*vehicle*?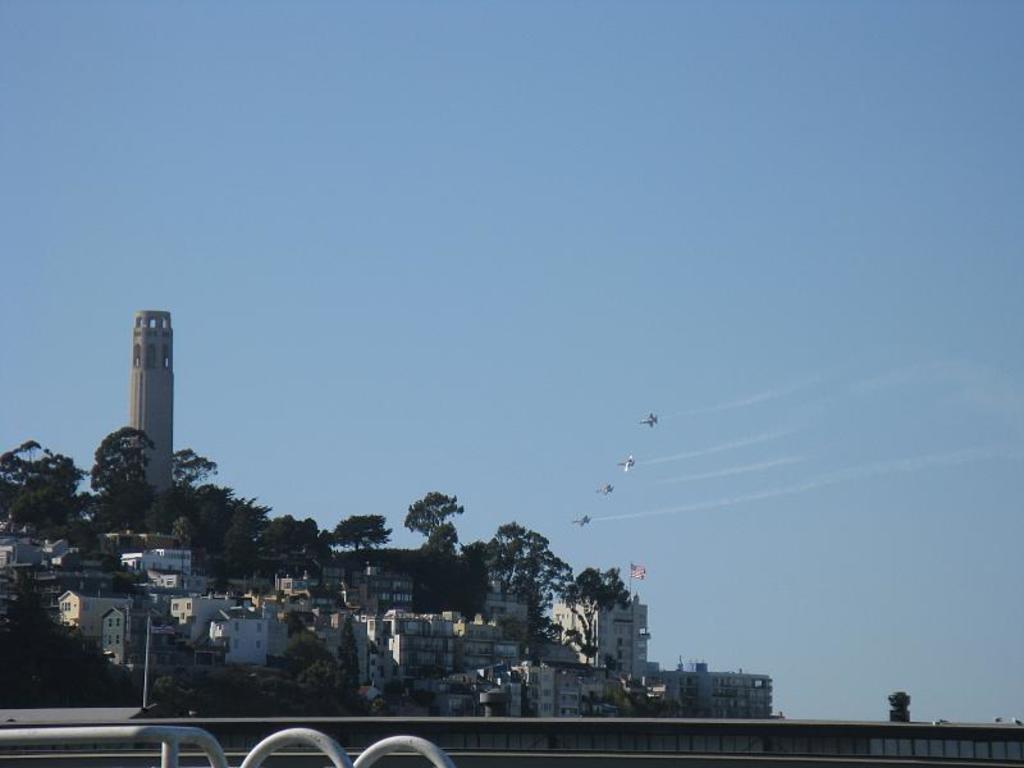
locate(617, 453, 636, 474)
